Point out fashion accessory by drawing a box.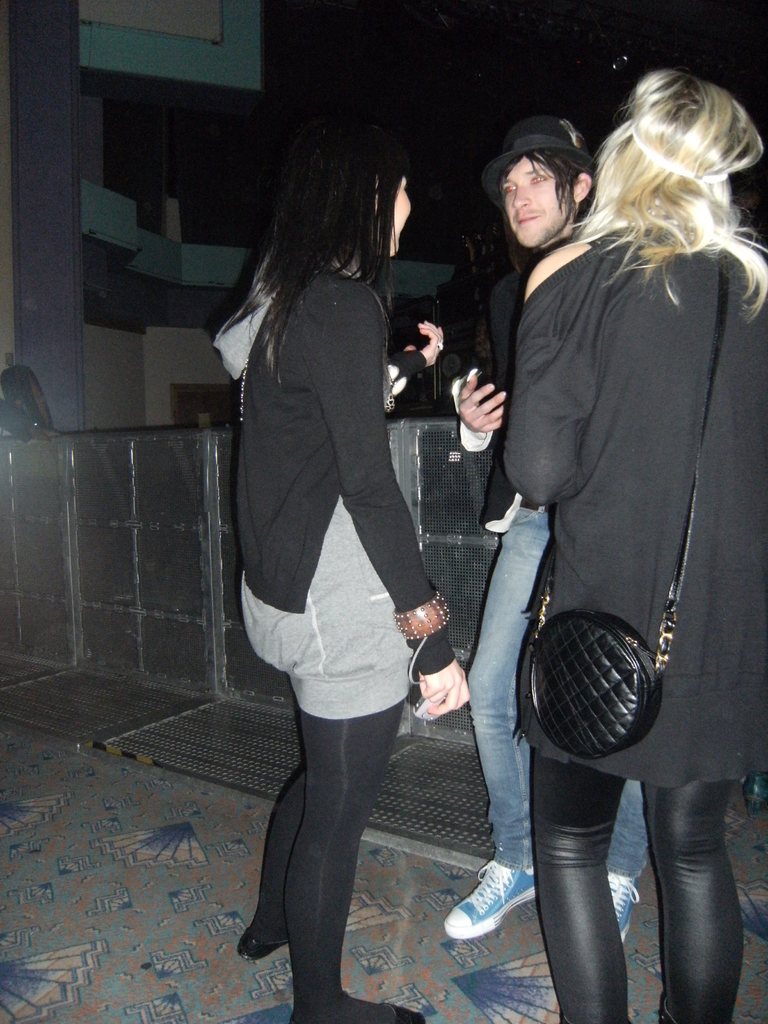
604, 865, 641, 944.
